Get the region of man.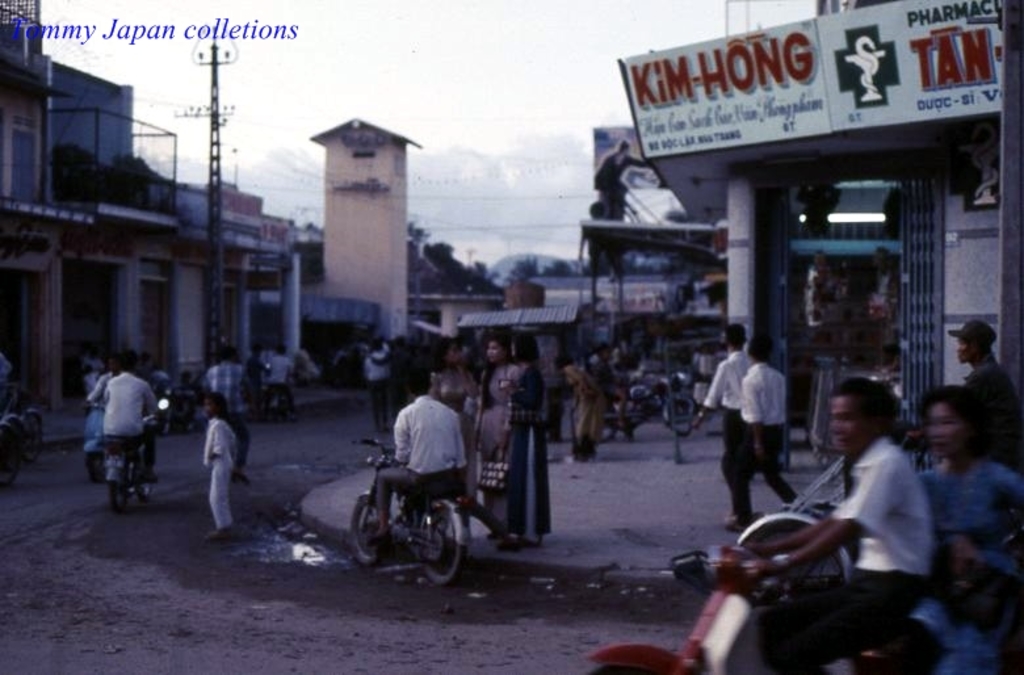
locate(105, 355, 171, 479).
